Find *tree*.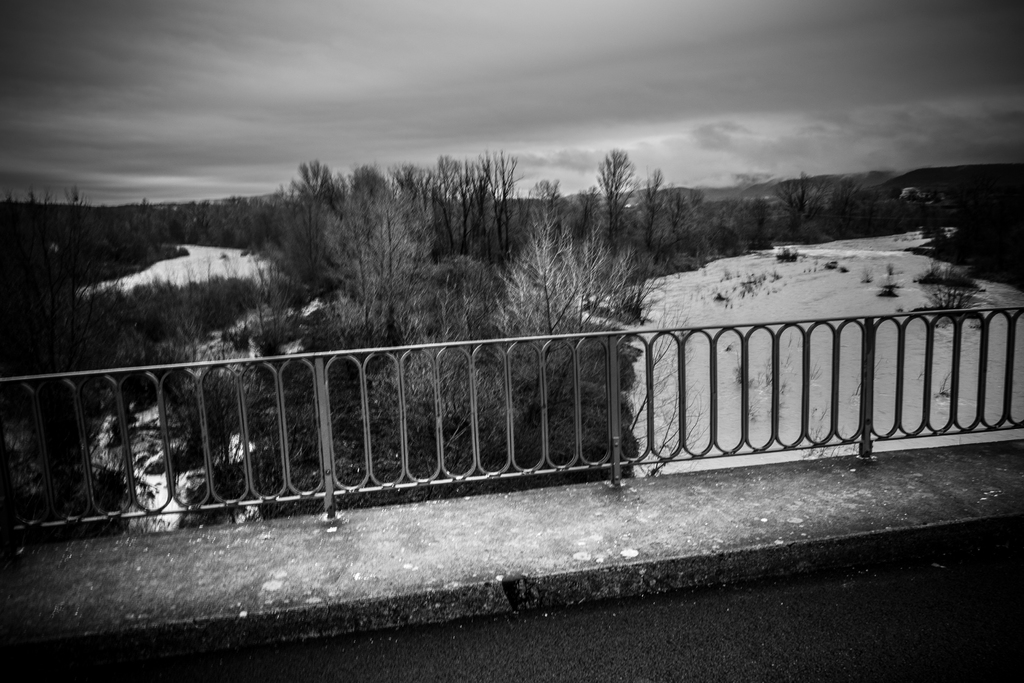
x1=665 y1=186 x2=692 y2=242.
